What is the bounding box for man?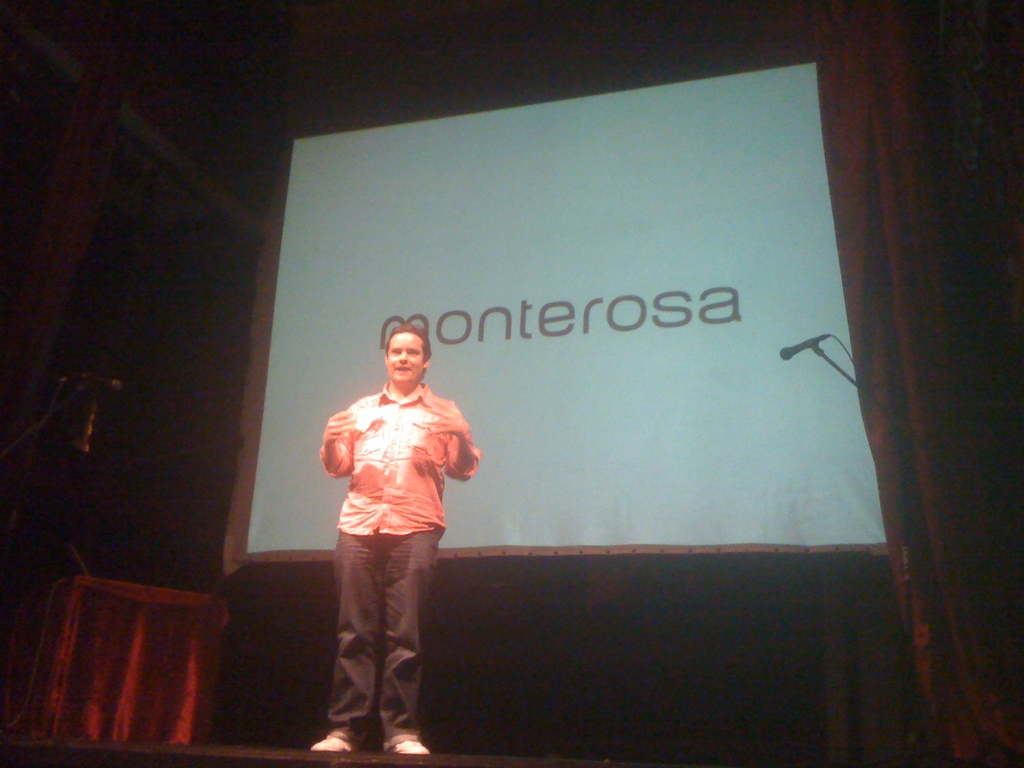
box(306, 320, 489, 735).
